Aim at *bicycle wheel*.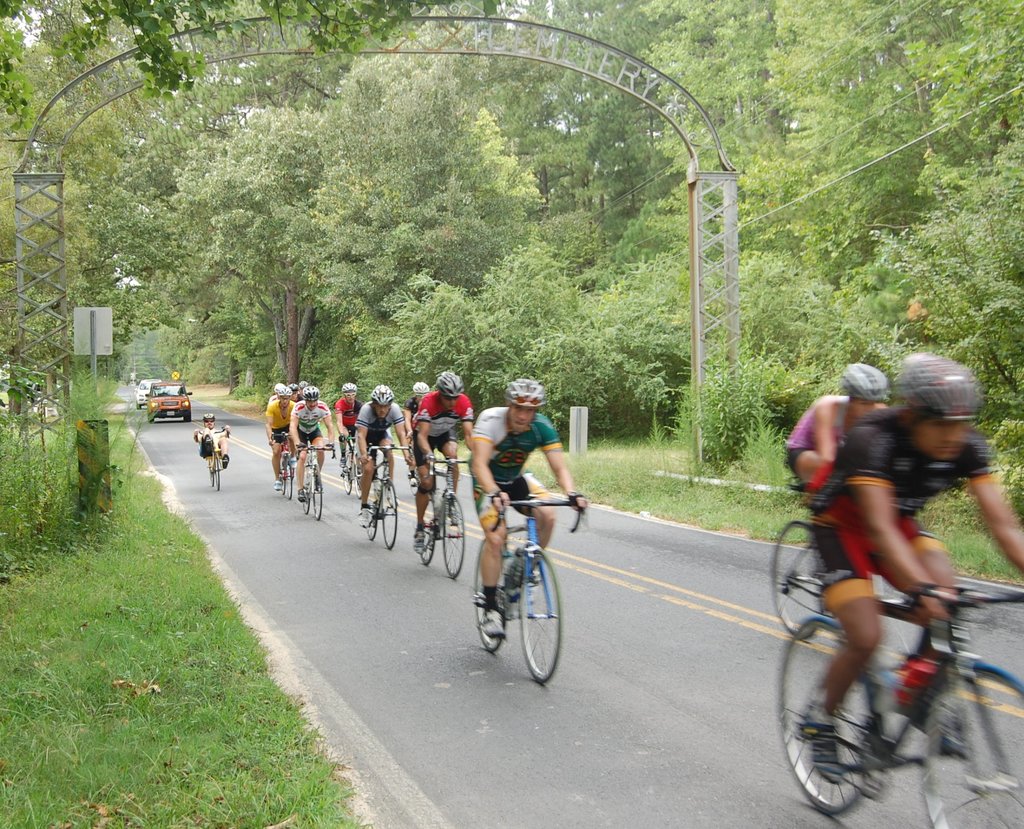
Aimed at 343, 446, 351, 501.
